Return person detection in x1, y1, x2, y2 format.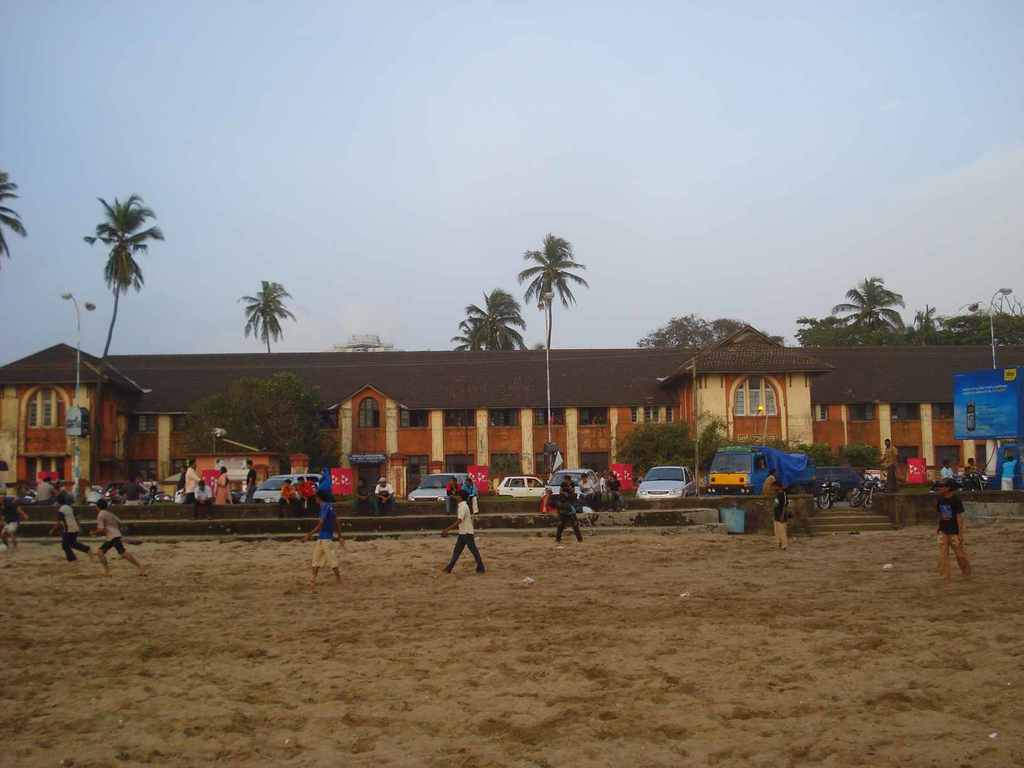
944, 479, 972, 579.
